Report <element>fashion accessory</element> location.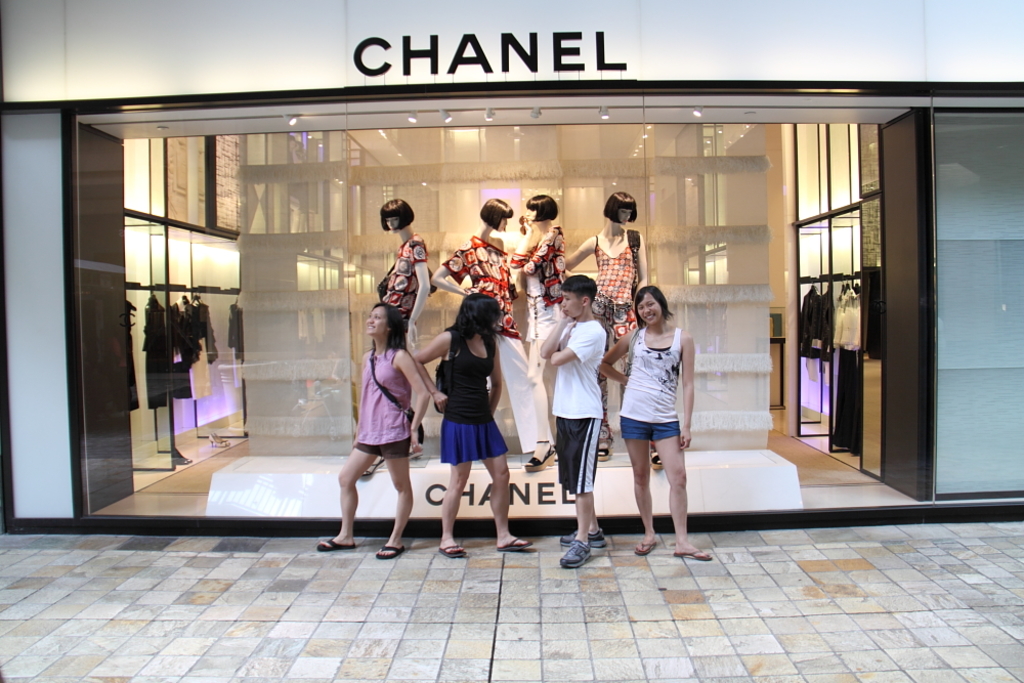
Report: {"x1": 596, "y1": 437, "x2": 614, "y2": 460}.
